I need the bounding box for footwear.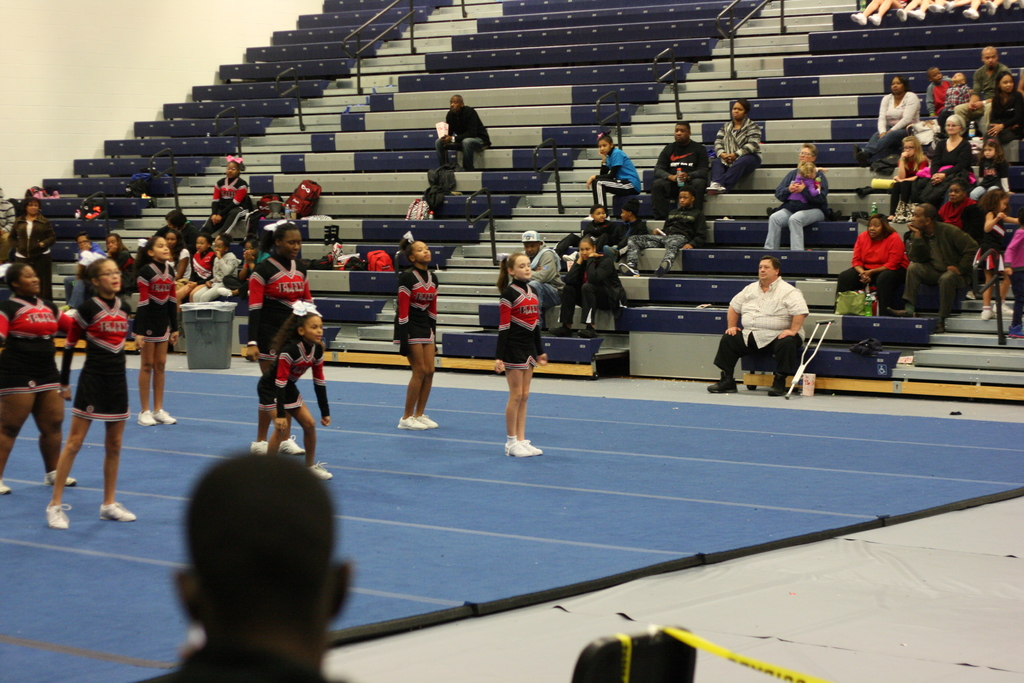
Here it is: bbox(100, 502, 136, 527).
